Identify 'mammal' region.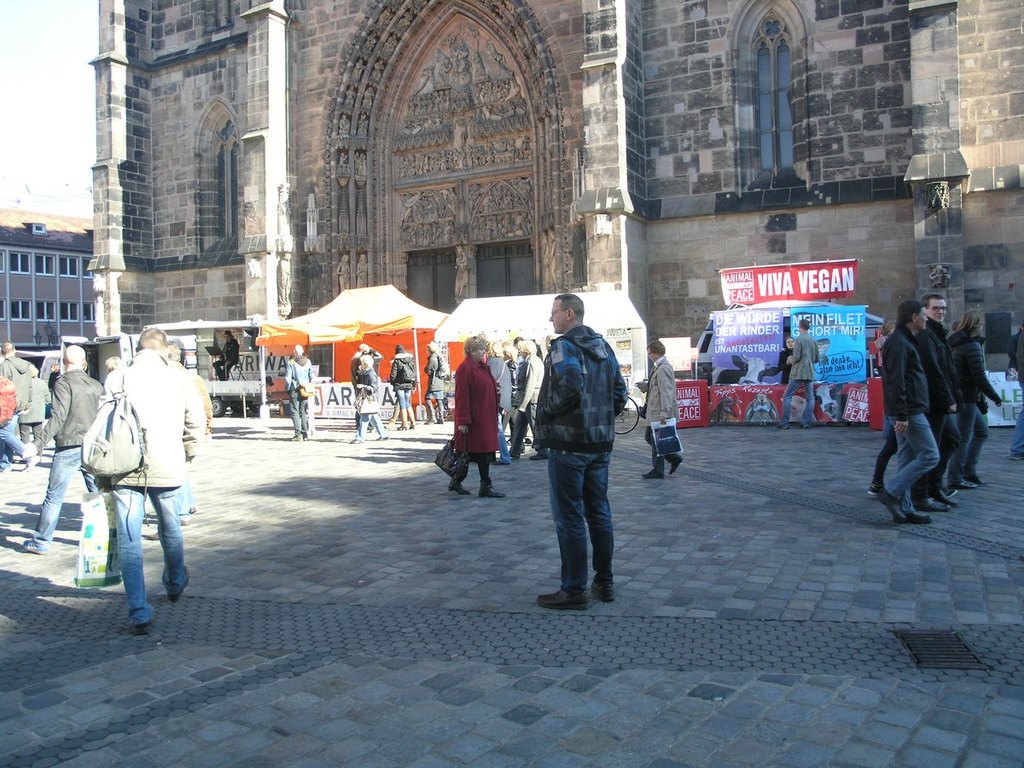
Region: [left=529, top=285, right=632, bottom=617].
